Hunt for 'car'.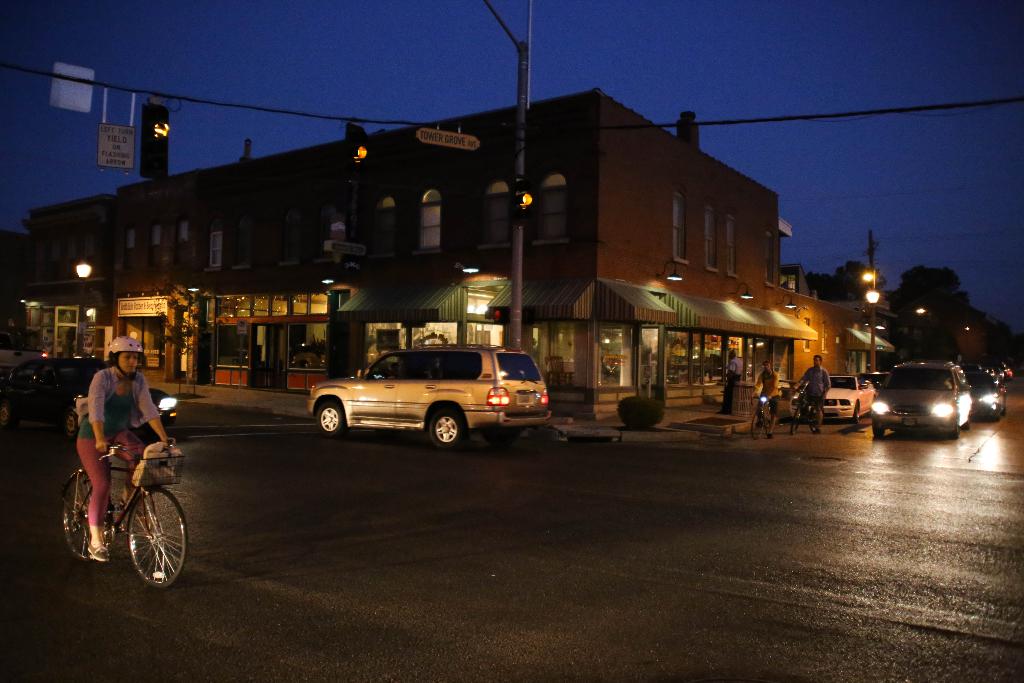
Hunted down at BBox(879, 357, 975, 436).
